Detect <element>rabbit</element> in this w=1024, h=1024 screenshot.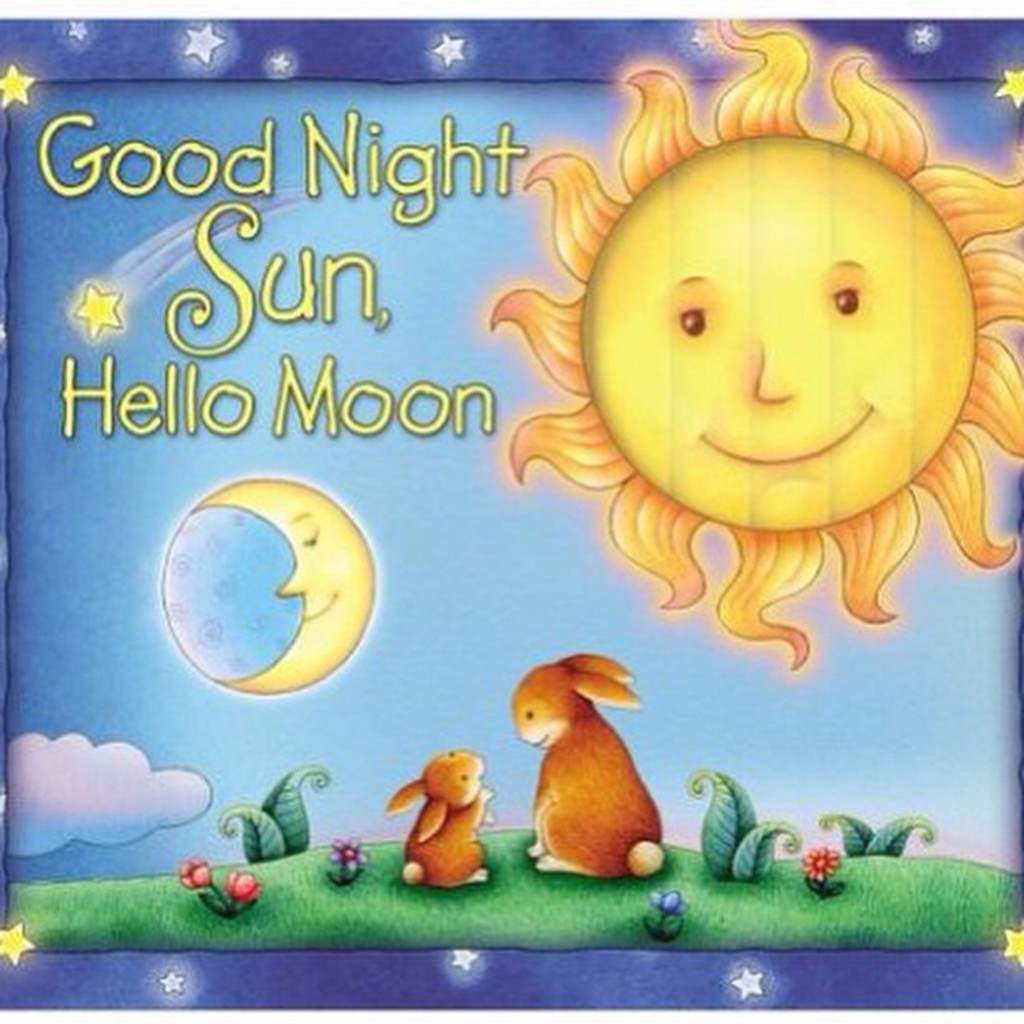
Detection: 384 749 498 883.
